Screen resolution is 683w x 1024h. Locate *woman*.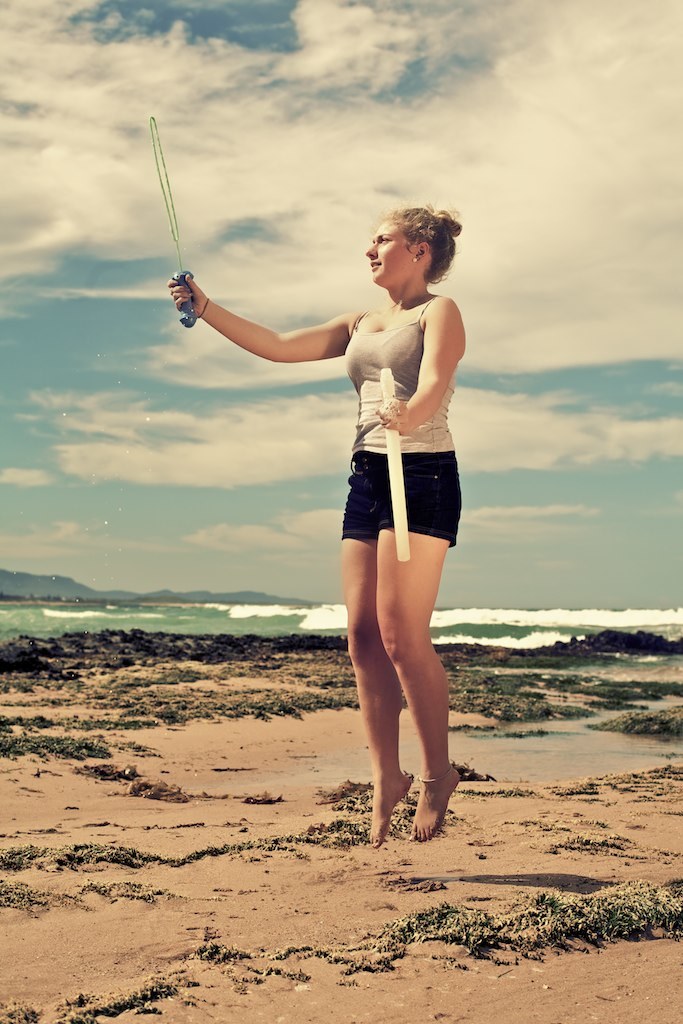
BBox(251, 195, 482, 837).
